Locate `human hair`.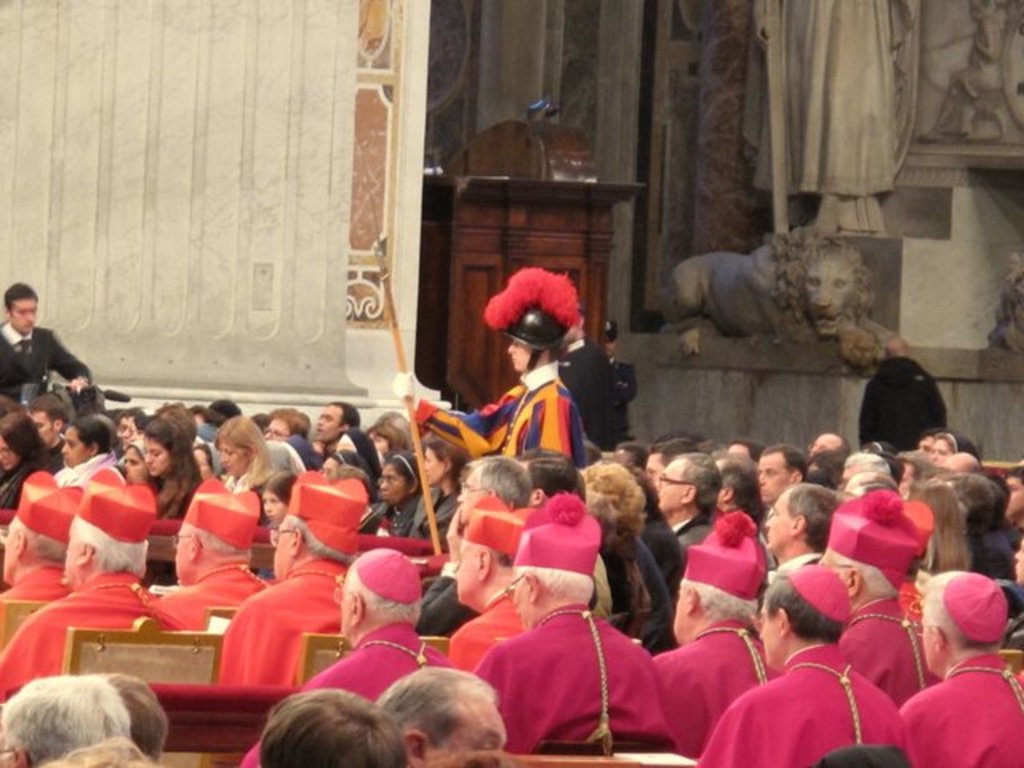
Bounding box: 29/395/69/422.
